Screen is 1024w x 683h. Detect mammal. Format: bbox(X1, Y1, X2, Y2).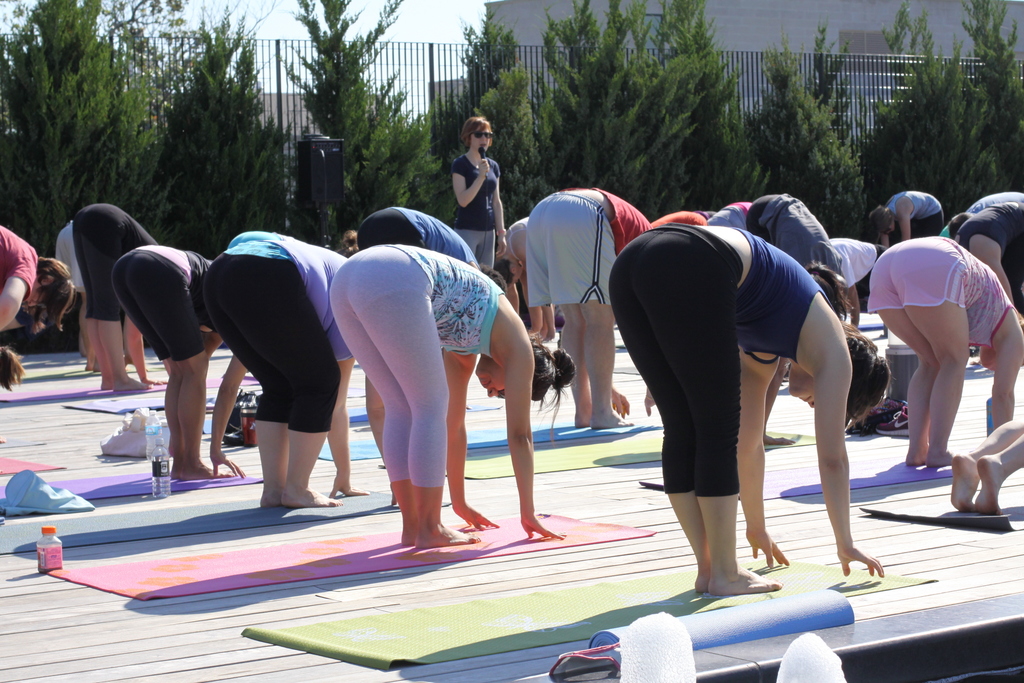
bbox(957, 201, 1023, 322).
